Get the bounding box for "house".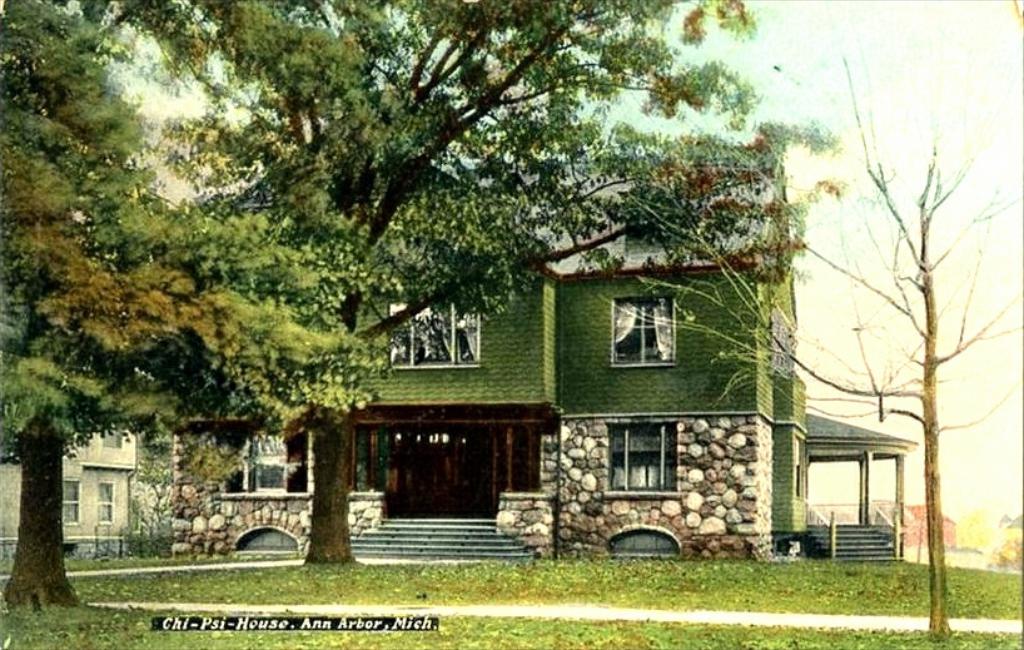
crop(0, 336, 173, 544).
